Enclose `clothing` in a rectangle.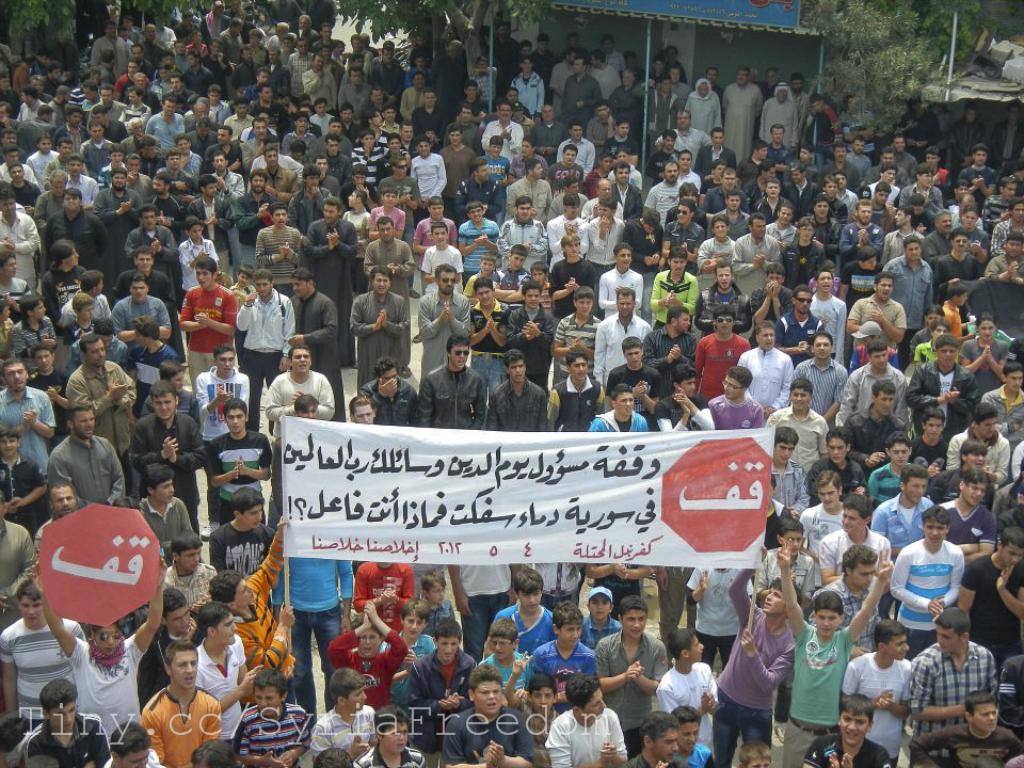
bbox=[281, 130, 319, 153].
